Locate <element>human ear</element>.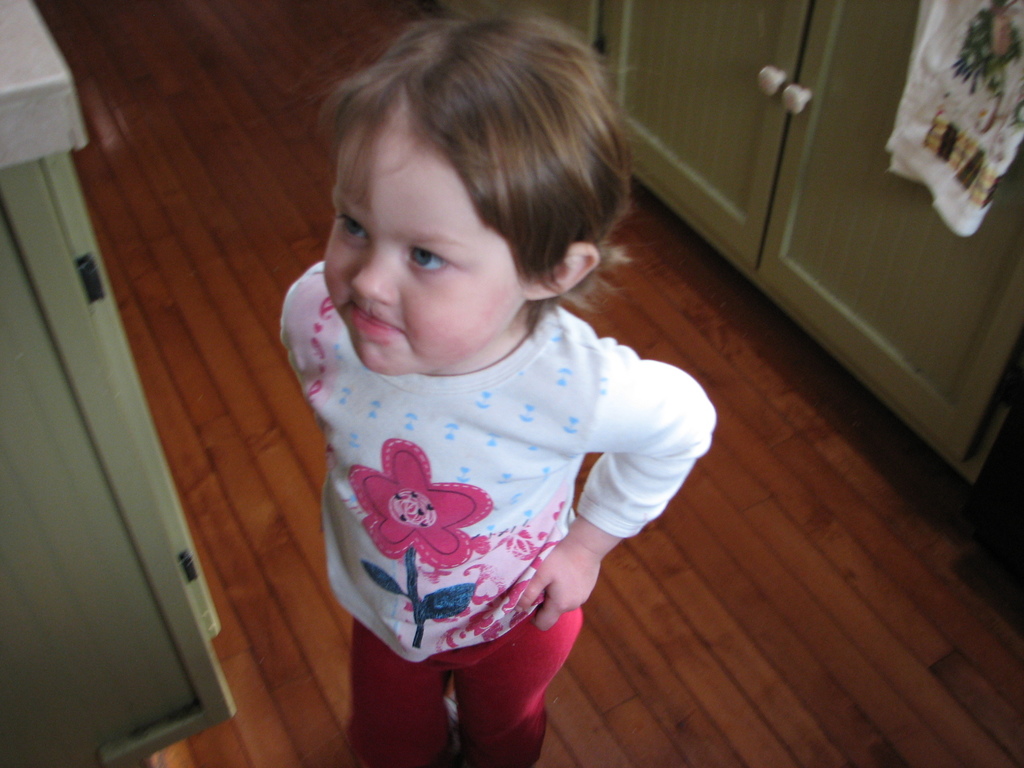
Bounding box: (x1=520, y1=239, x2=599, y2=299).
